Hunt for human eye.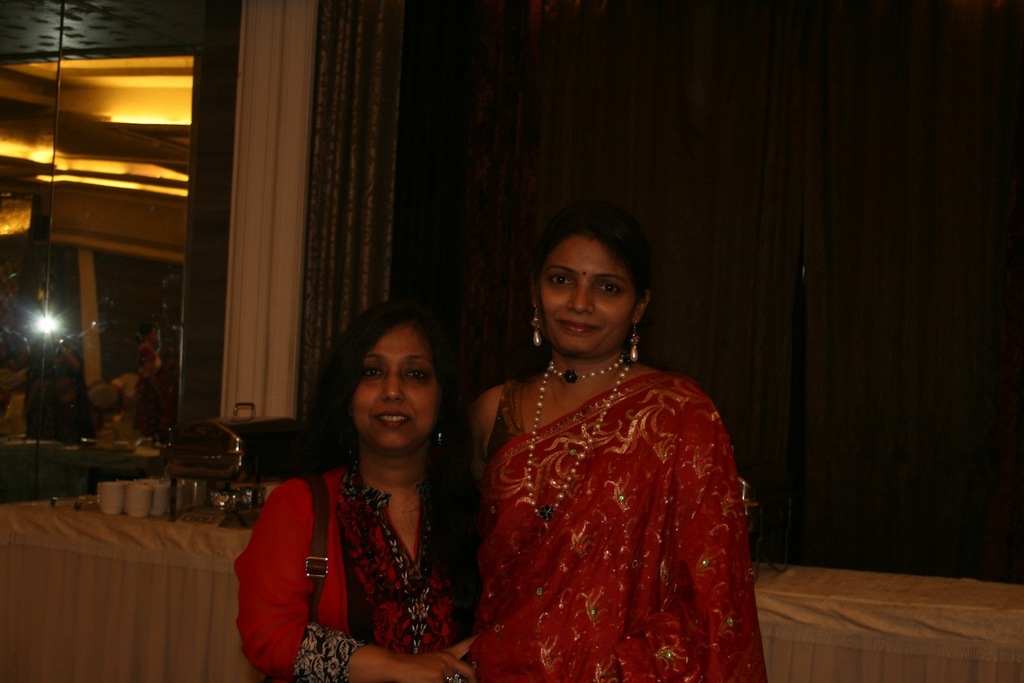
Hunted down at pyautogui.locateOnScreen(546, 272, 578, 293).
